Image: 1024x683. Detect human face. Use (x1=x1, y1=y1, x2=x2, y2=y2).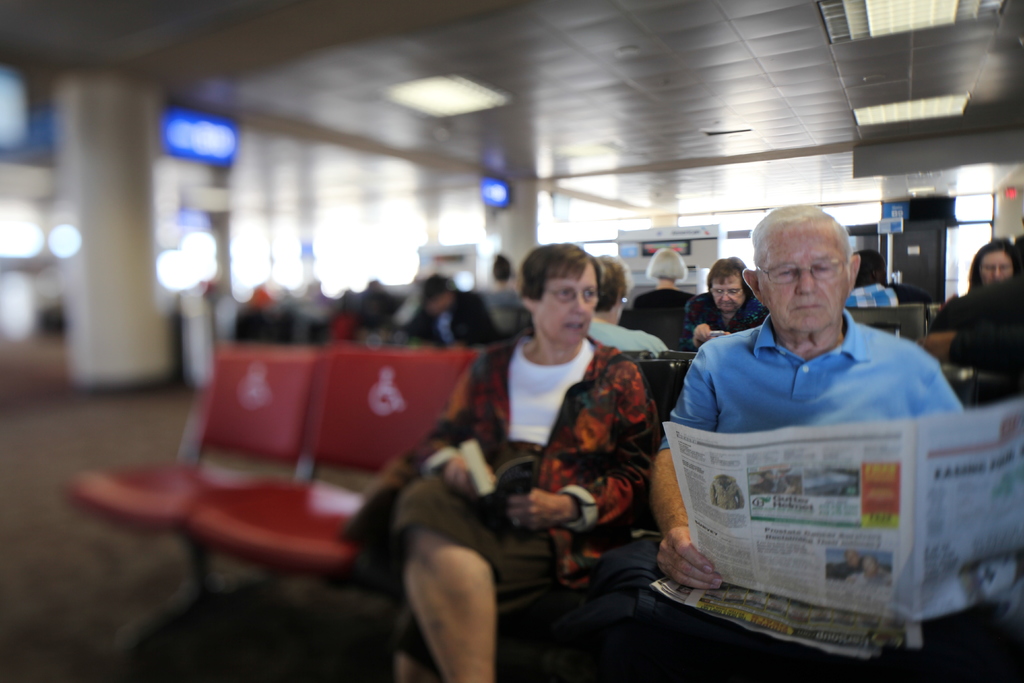
(x1=979, y1=252, x2=1012, y2=286).
